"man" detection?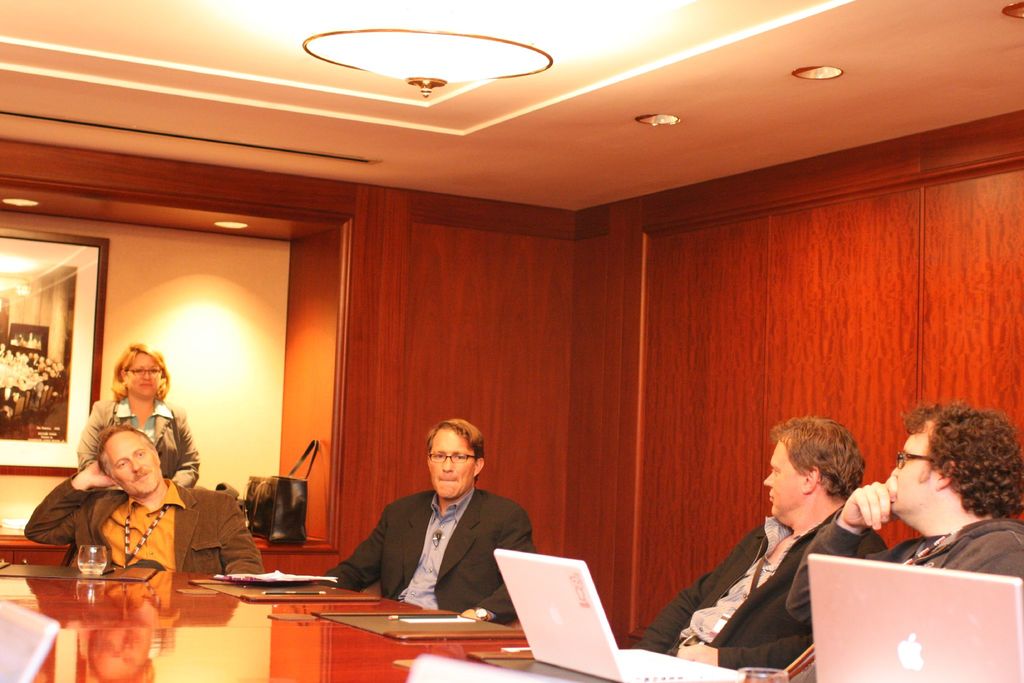
box(654, 431, 907, 654)
